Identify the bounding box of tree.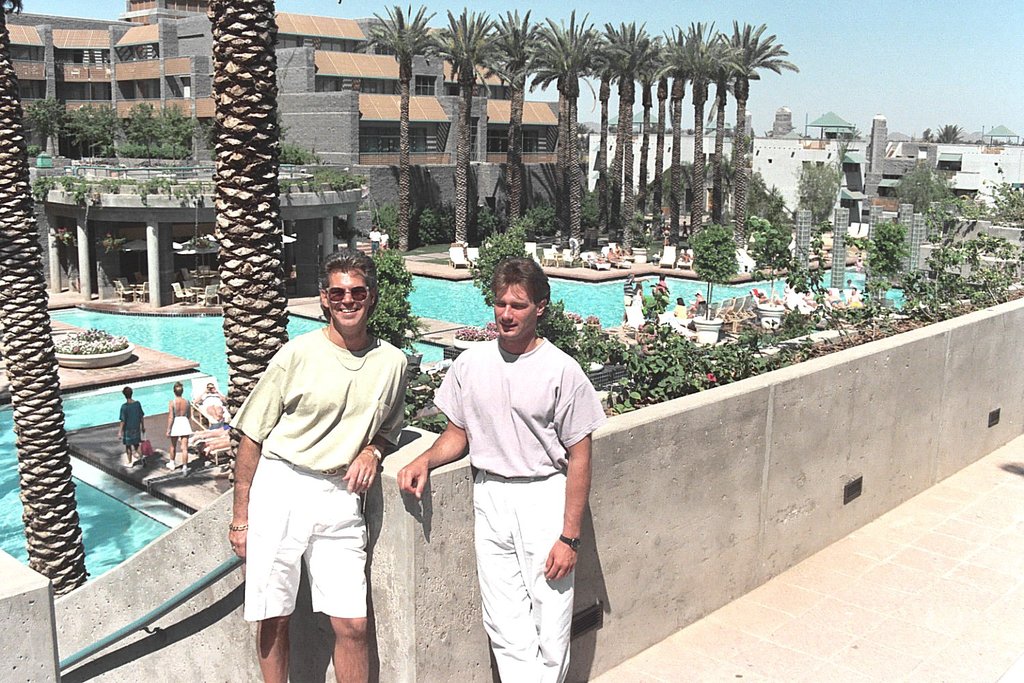
x1=378 y1=169 x2=638 y2=249.
